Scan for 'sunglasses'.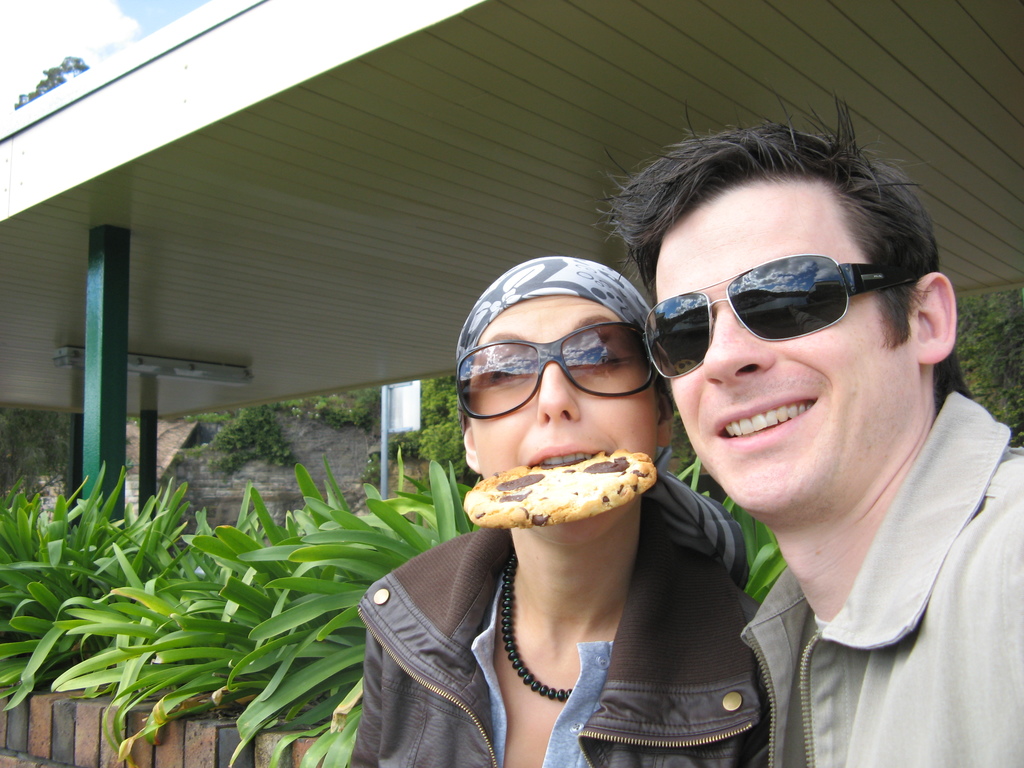
Scan result: [x1=457, y1=323, x2=652, y2=419].
